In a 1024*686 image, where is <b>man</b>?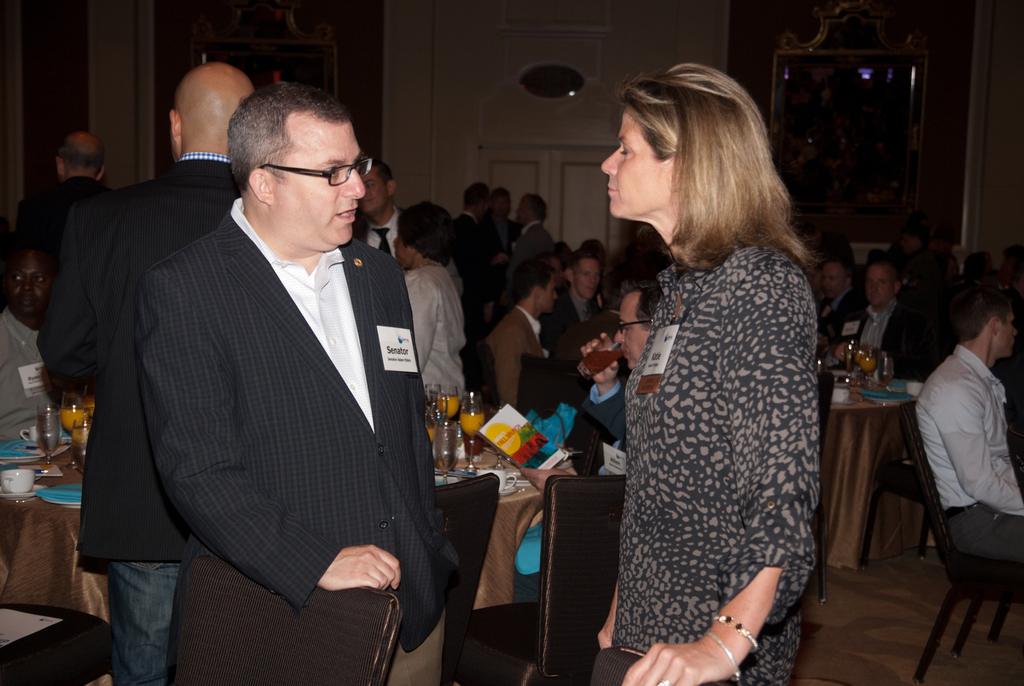
<bbox>47, 129, 109, 206</bbox>.
